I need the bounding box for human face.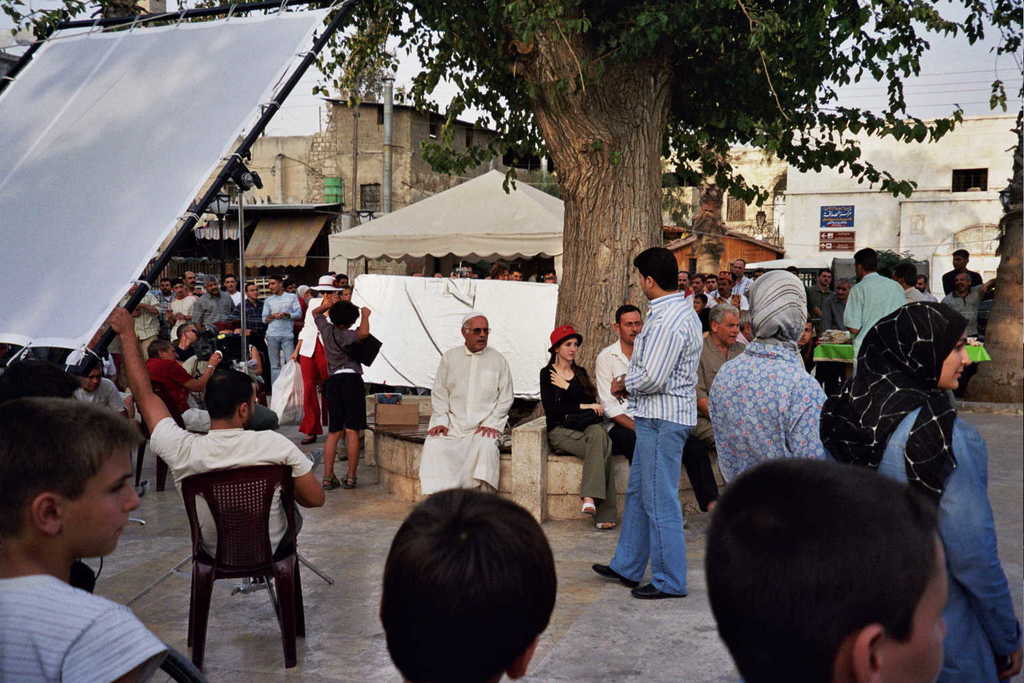
Here it is: box(621, 313, 644, 346).
